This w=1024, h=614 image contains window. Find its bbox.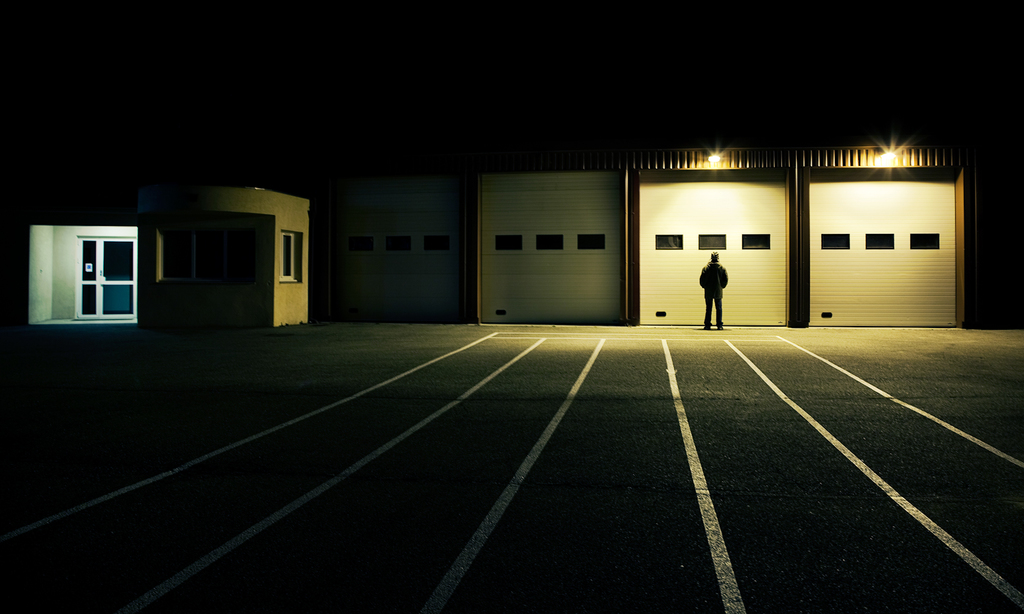
701,234,727,251.
